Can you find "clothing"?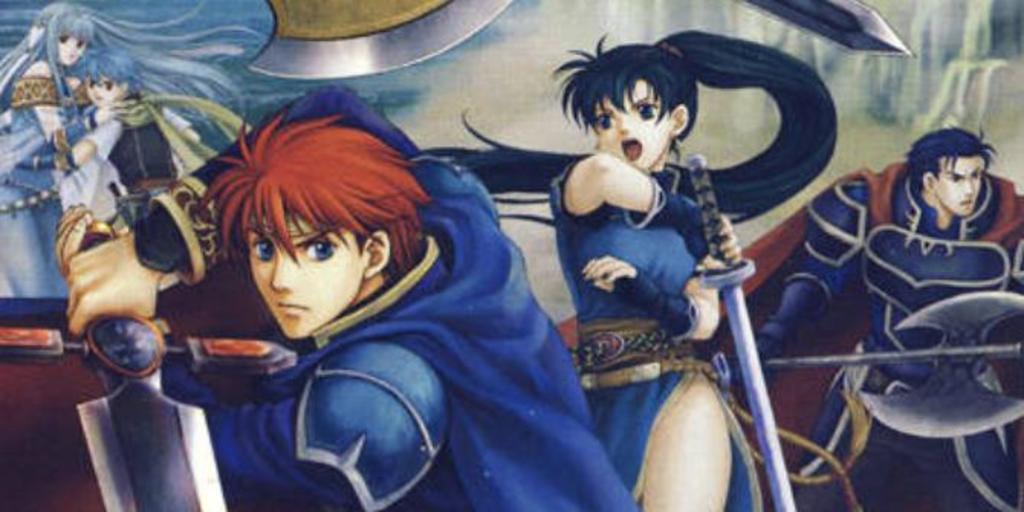
Yes, bounding box: [145, 66, 643, 510].
